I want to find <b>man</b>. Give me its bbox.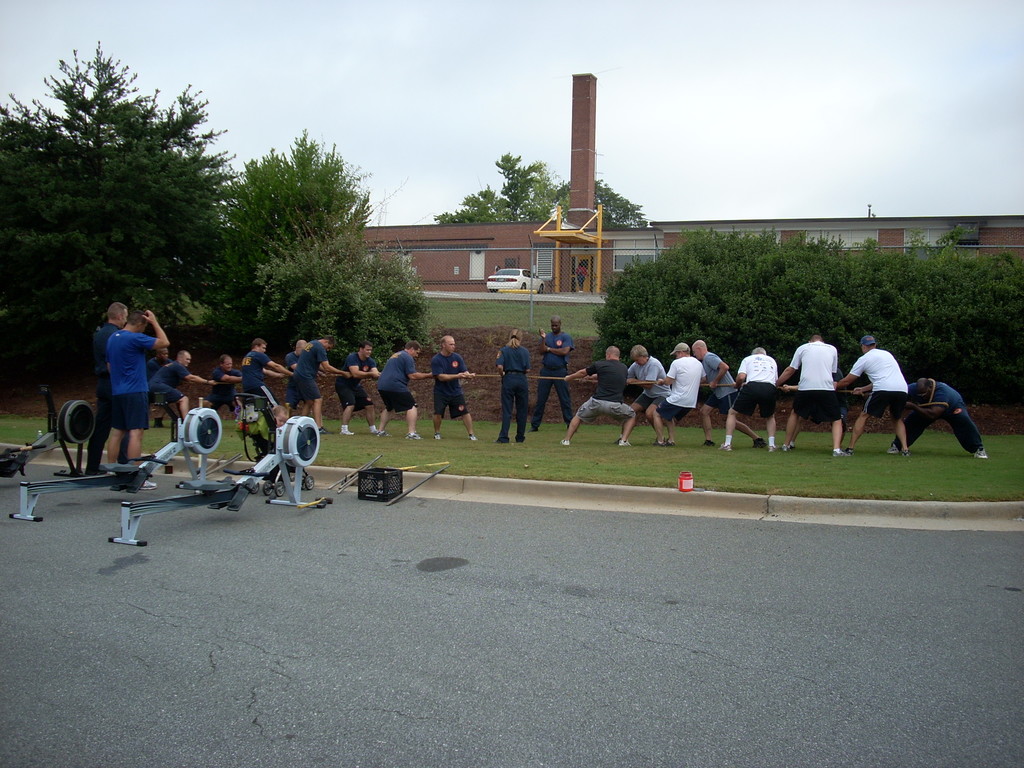
{"left": 147, "top": 350, "right": 217, "bottom": 423}.
